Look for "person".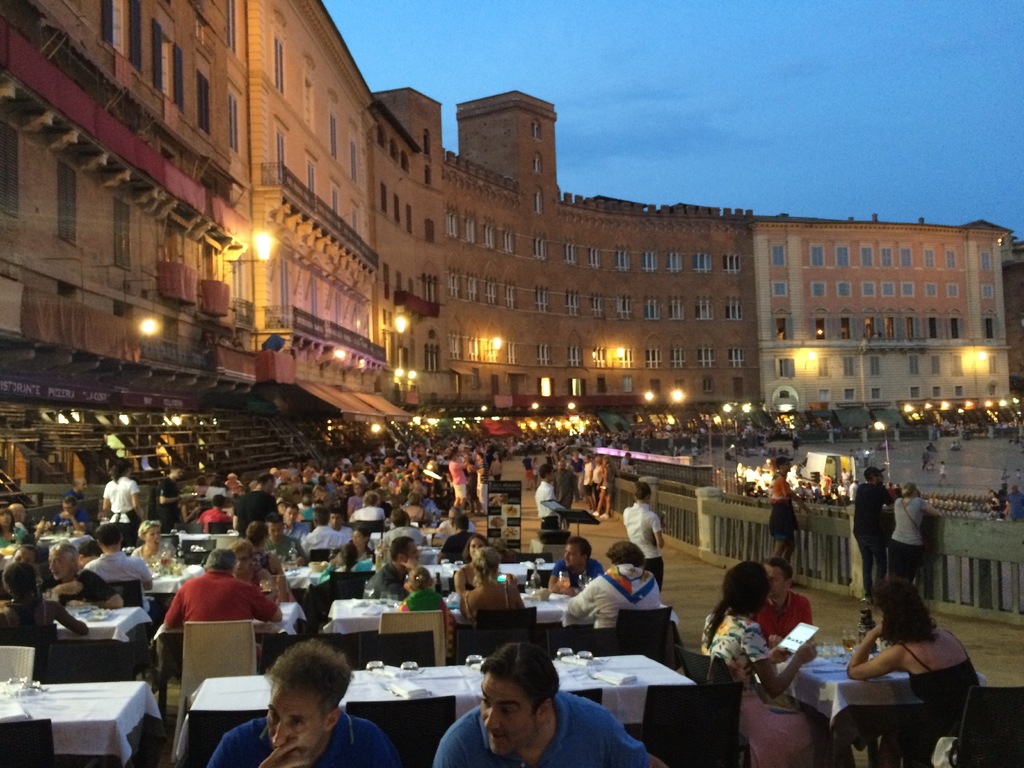
Found: x1=0 y1=504 x2=25 y2=542.
